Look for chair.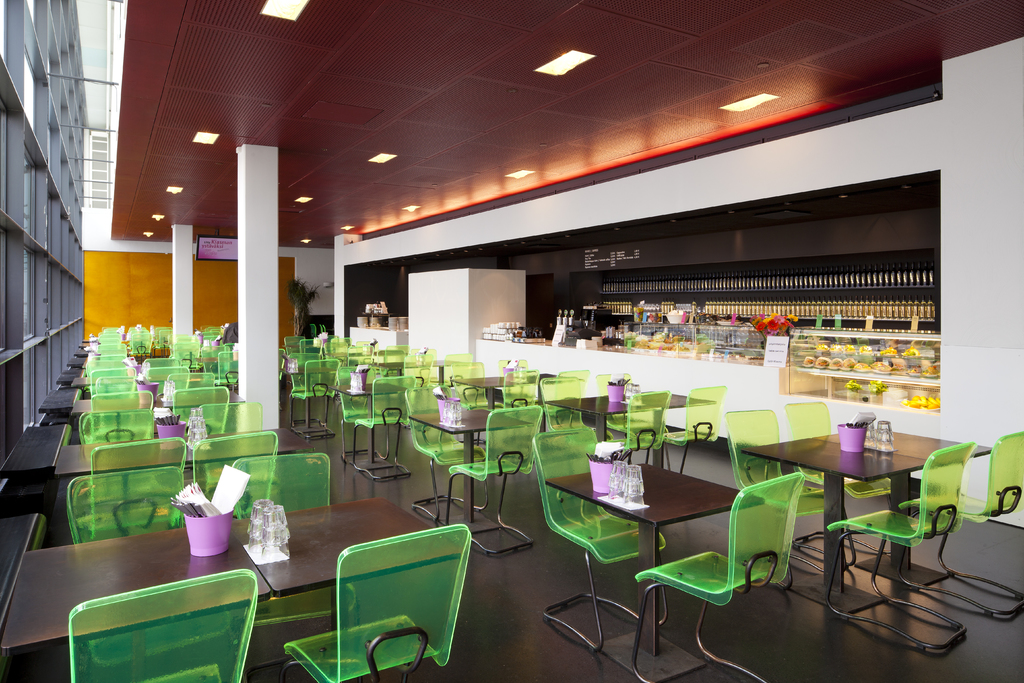
Found: [67, 567, 260, 682].
